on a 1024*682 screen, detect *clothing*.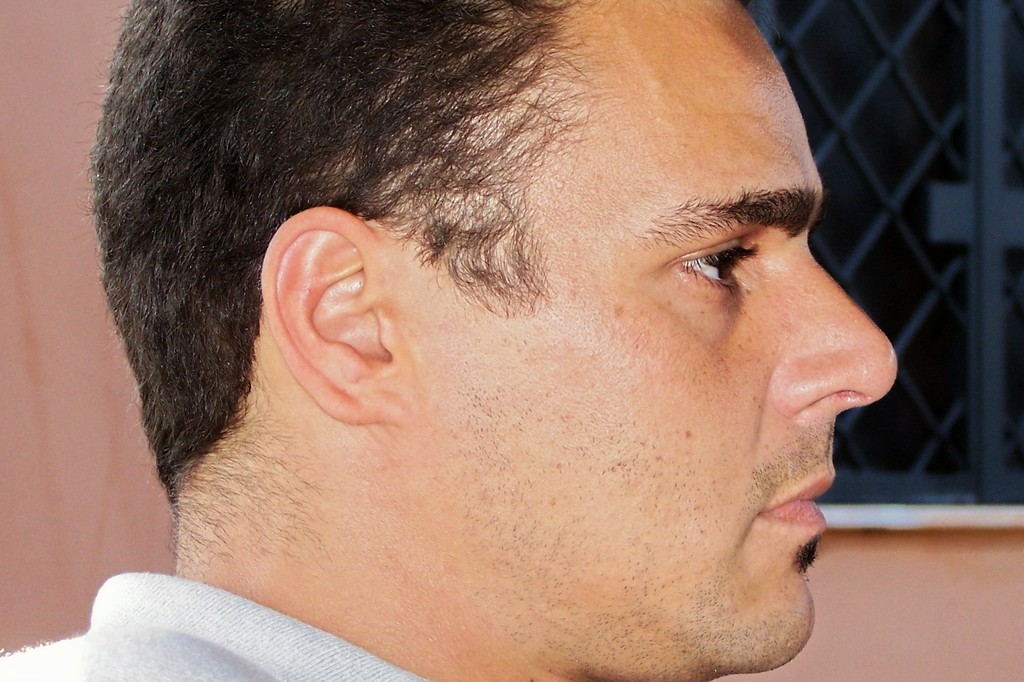
region(0, 567, 422, 681).
